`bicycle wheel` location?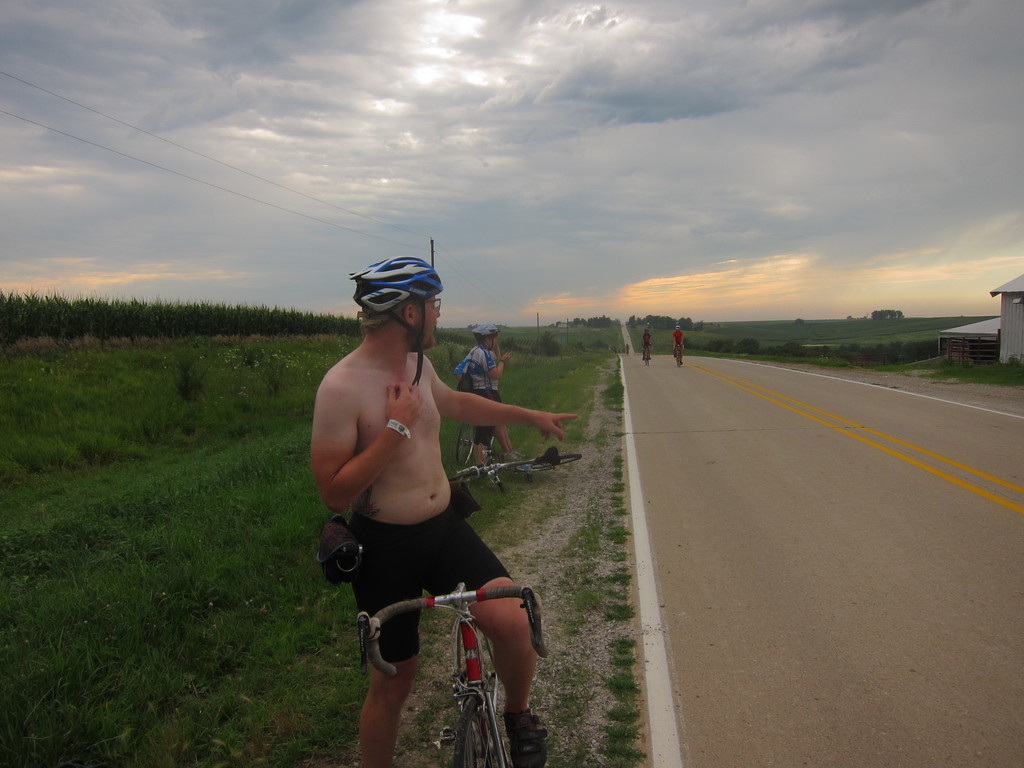
[left=450, top=467, right=483, bottom=484]
